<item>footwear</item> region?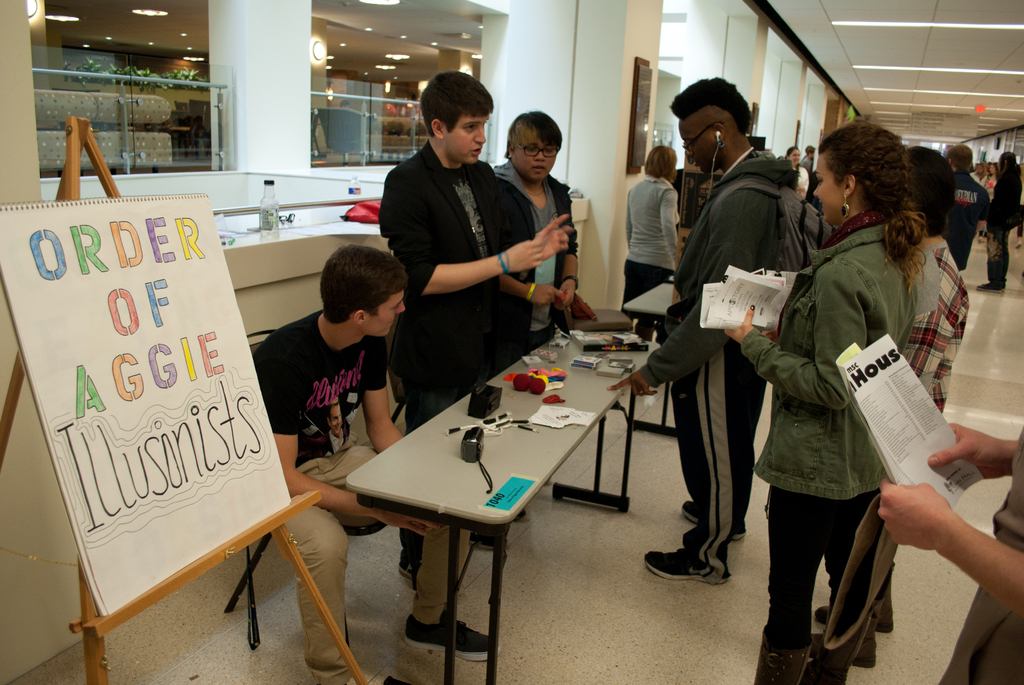
<box>398,617,499,663</box>
